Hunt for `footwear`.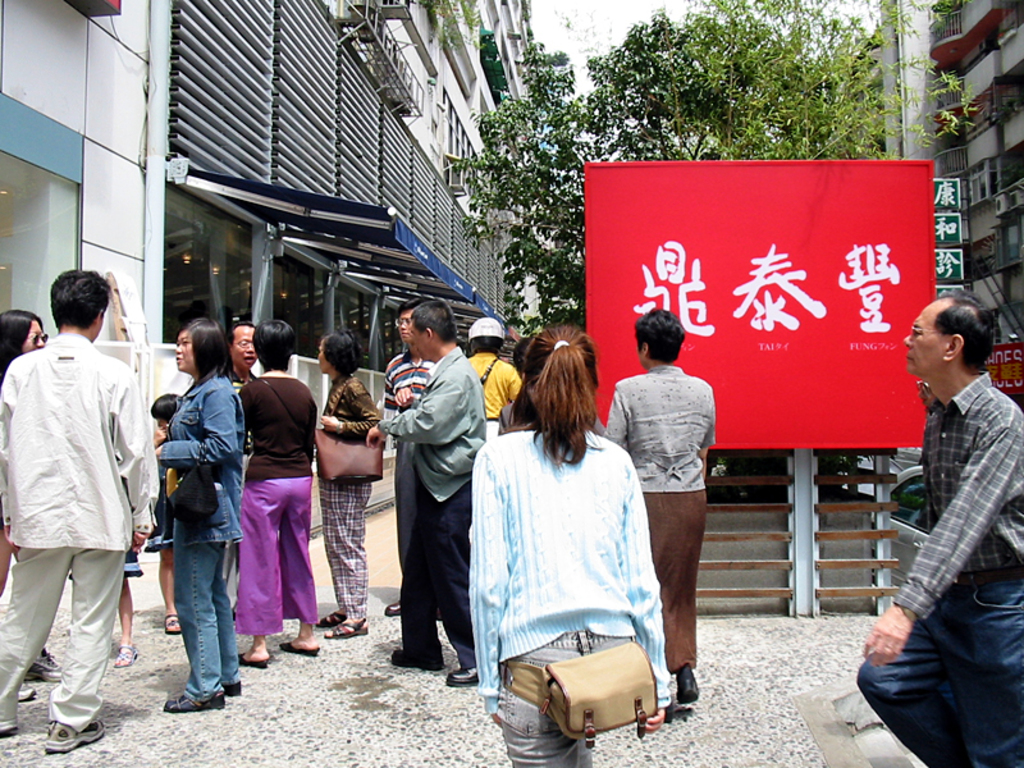
Hunted down at bbox=[238, 650, 266, 669].
